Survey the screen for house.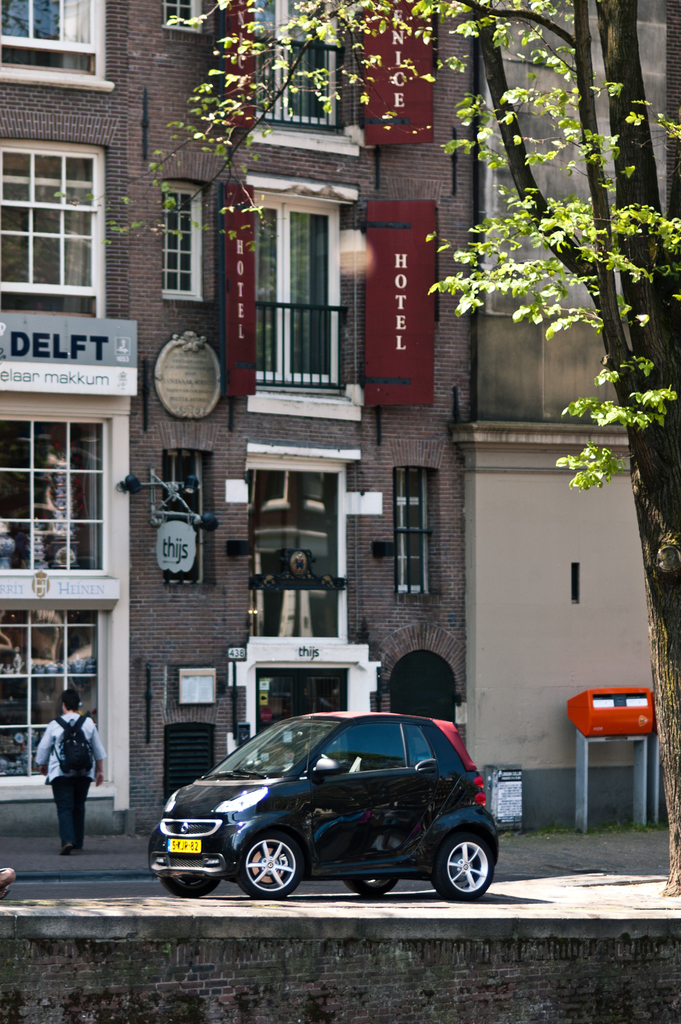
Survey found: box=[0, 3, 147, 863].
